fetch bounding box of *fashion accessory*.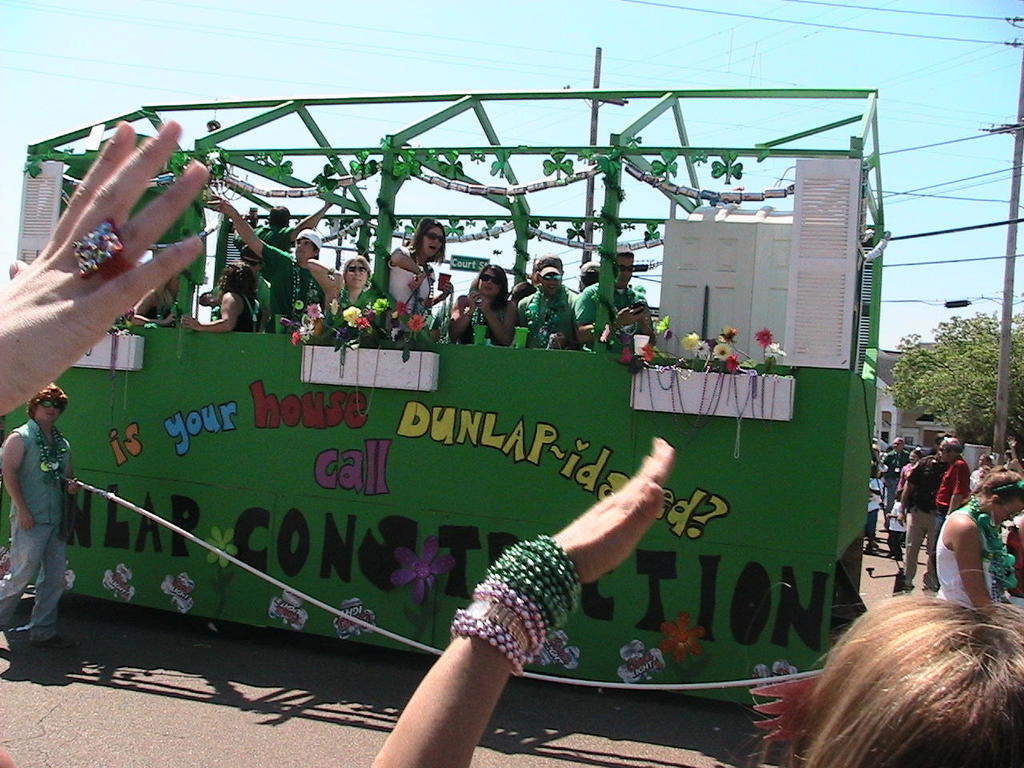
Bbox: select_region(971, 485, 1021, 606).
